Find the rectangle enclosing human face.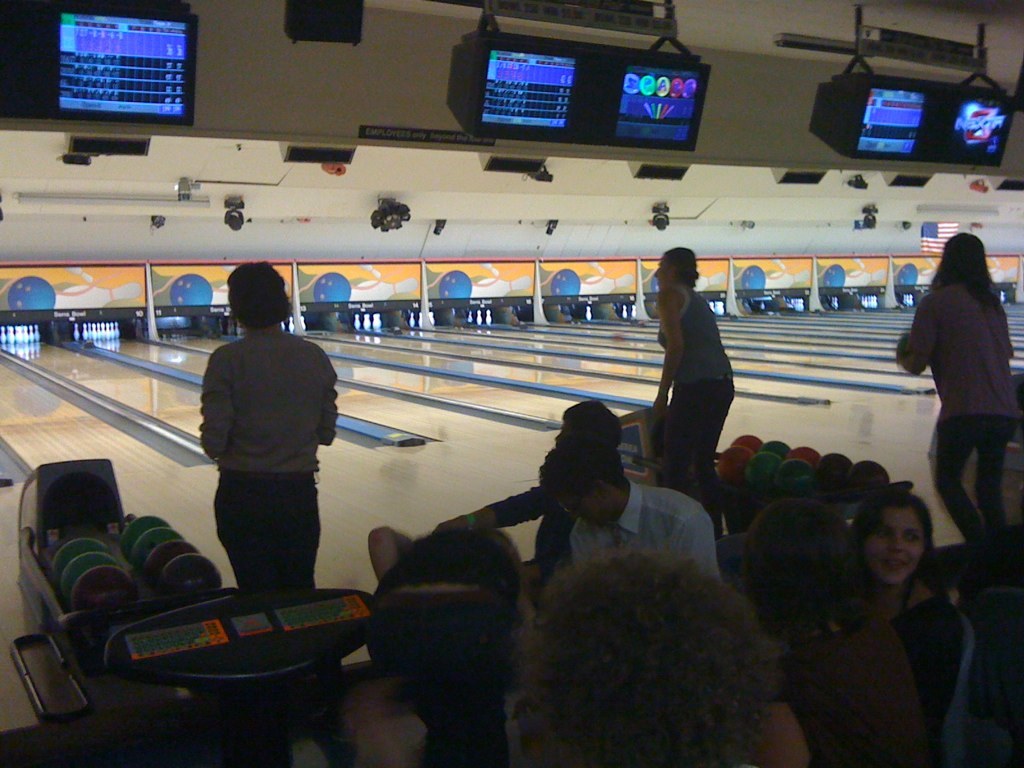
<box>651,253,667,292</box>.
